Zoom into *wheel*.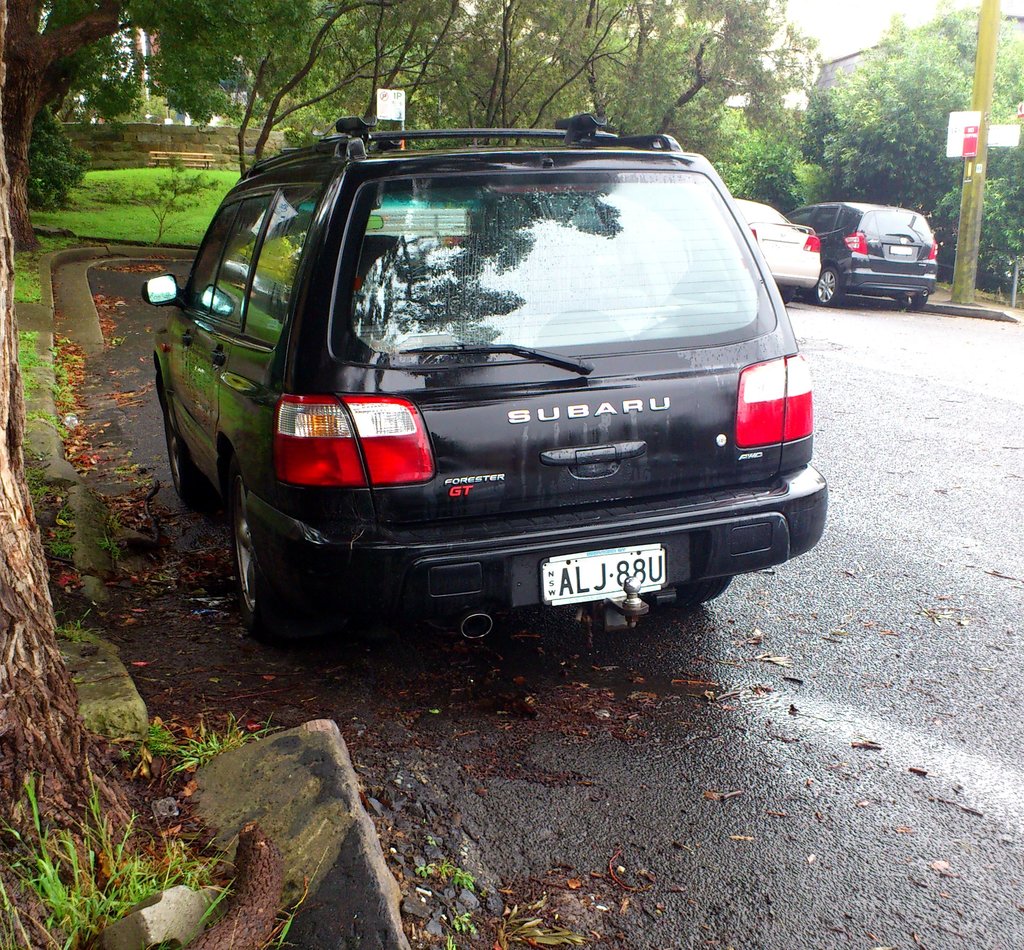
Zoom target: region(900, 293, 926, 312).
